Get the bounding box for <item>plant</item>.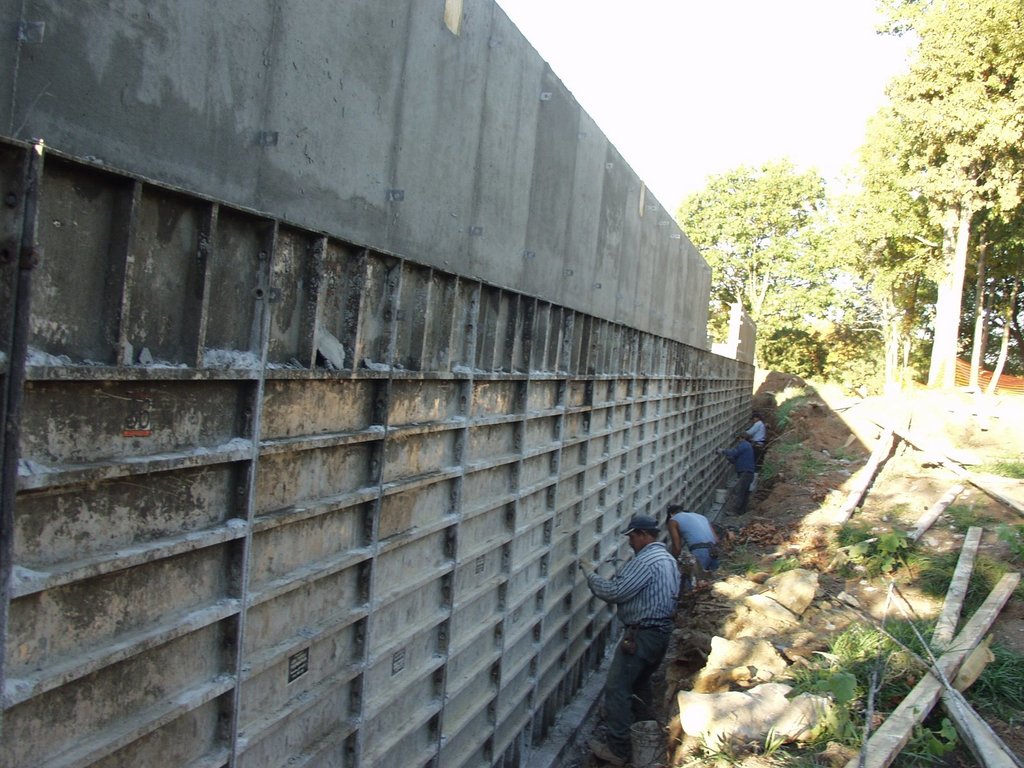
(768,393,809,461).
